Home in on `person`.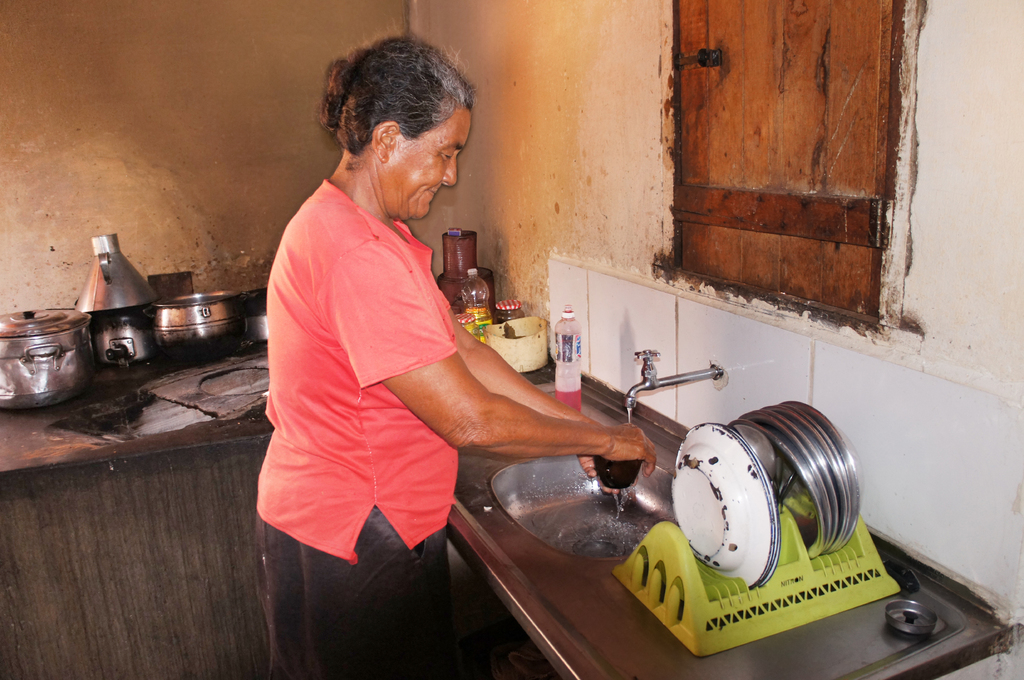
Homed in at BBox(255, 29, 658, 679).
